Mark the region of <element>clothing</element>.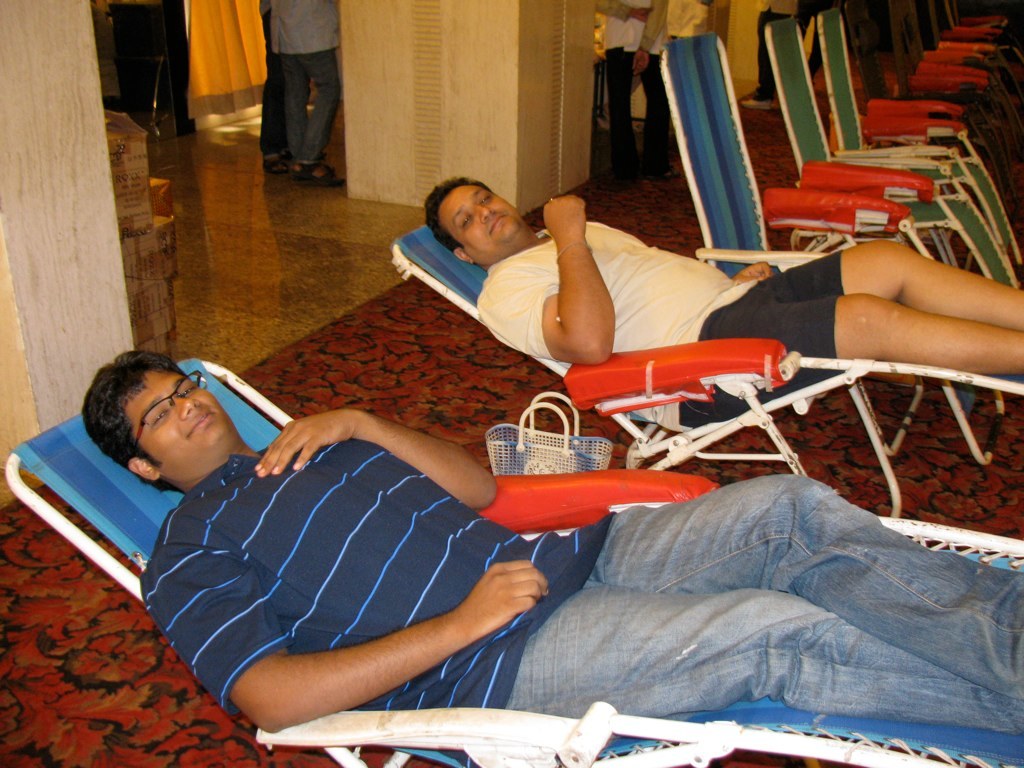
Region: region(257, 0, 342, 178).
